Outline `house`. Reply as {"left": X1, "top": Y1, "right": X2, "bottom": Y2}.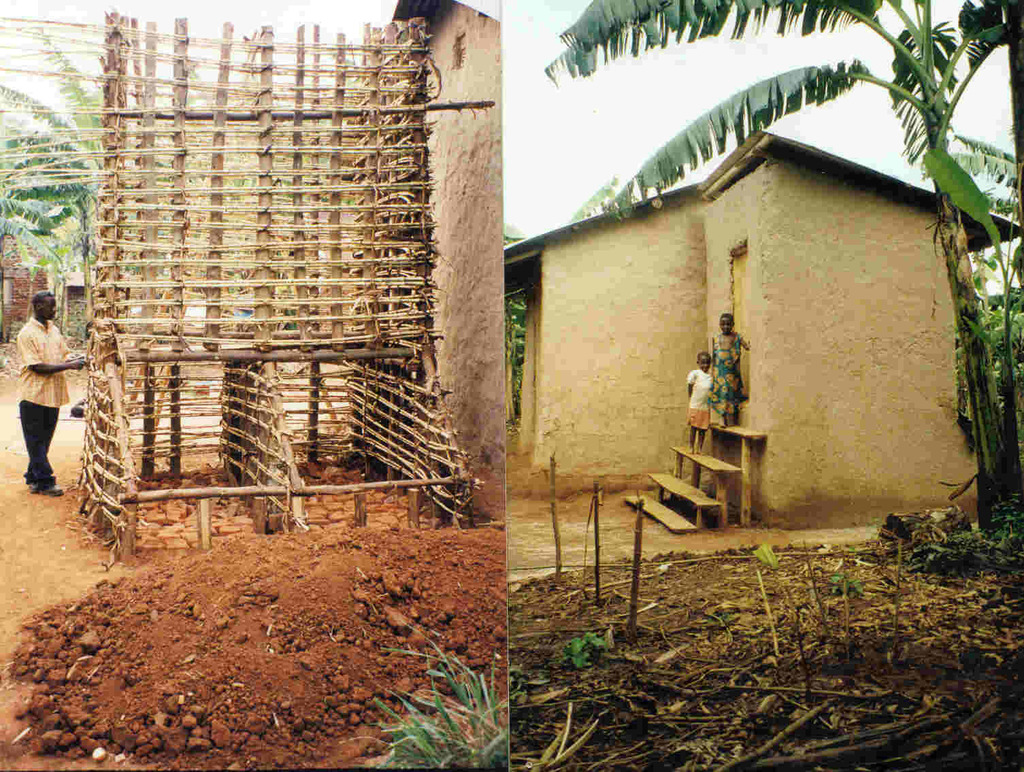
{"left": 0, "top": 207, "right": 67, "bottom": 350}.
